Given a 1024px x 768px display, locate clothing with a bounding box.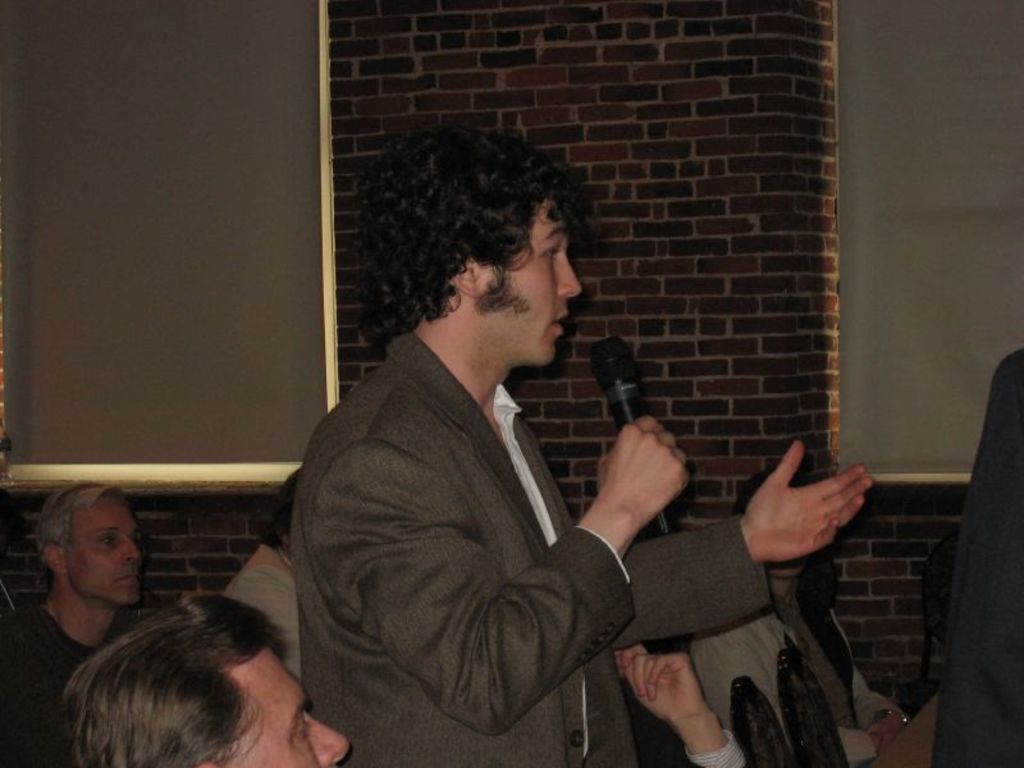
Located: <box>282,323,767,767</box>.
